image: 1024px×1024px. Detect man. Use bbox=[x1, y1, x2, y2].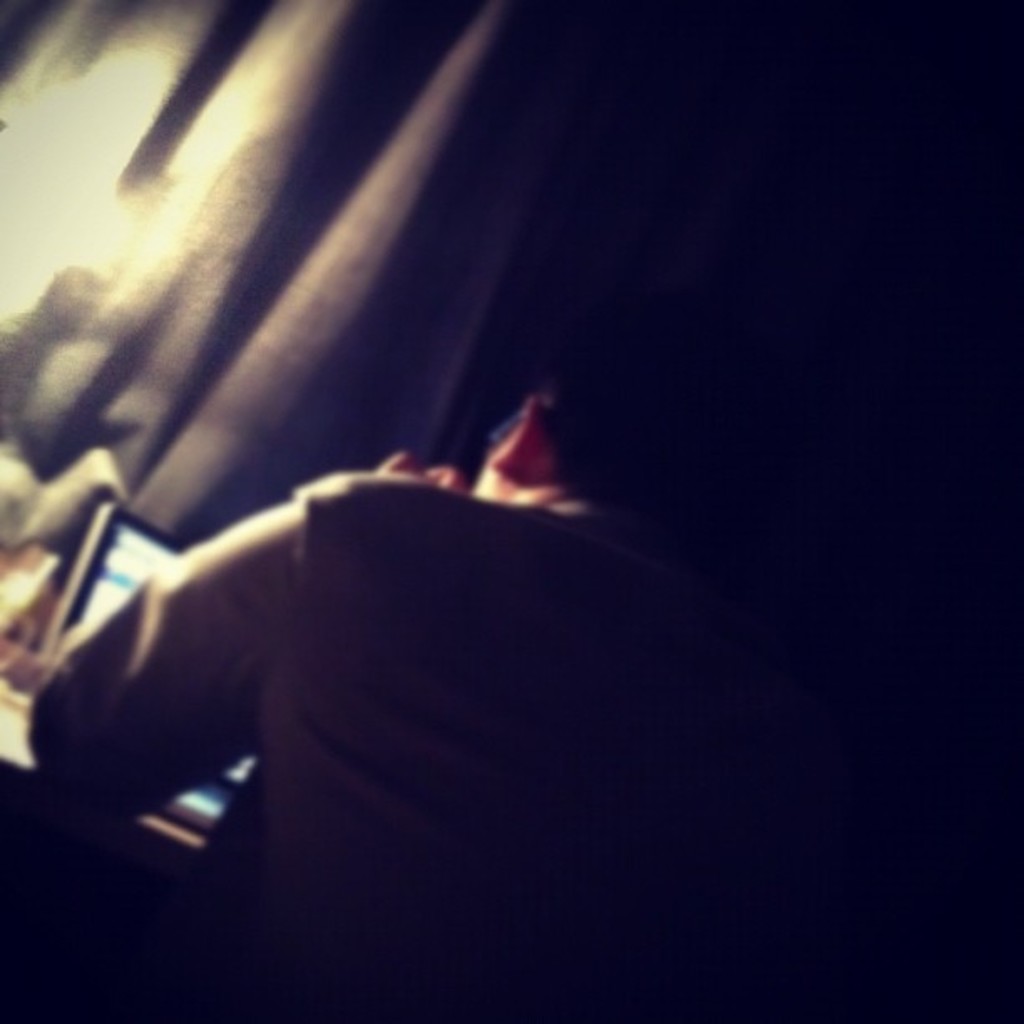
bbox=[77, 318, 770, 960].
